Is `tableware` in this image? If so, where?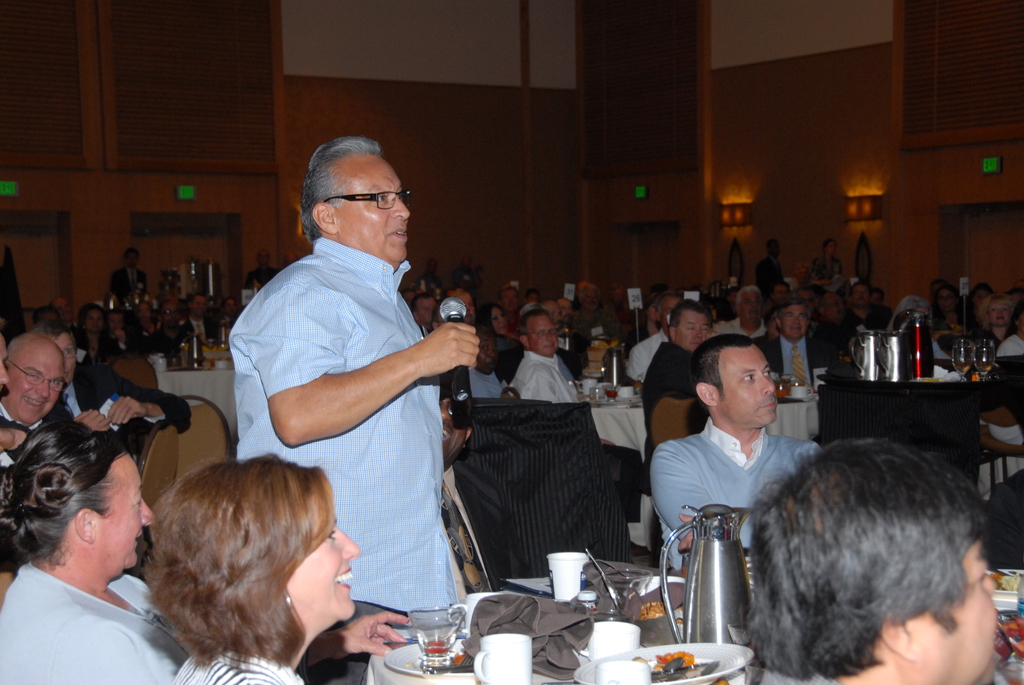
Yes, at bbox=(874, 330, 915, 381).
